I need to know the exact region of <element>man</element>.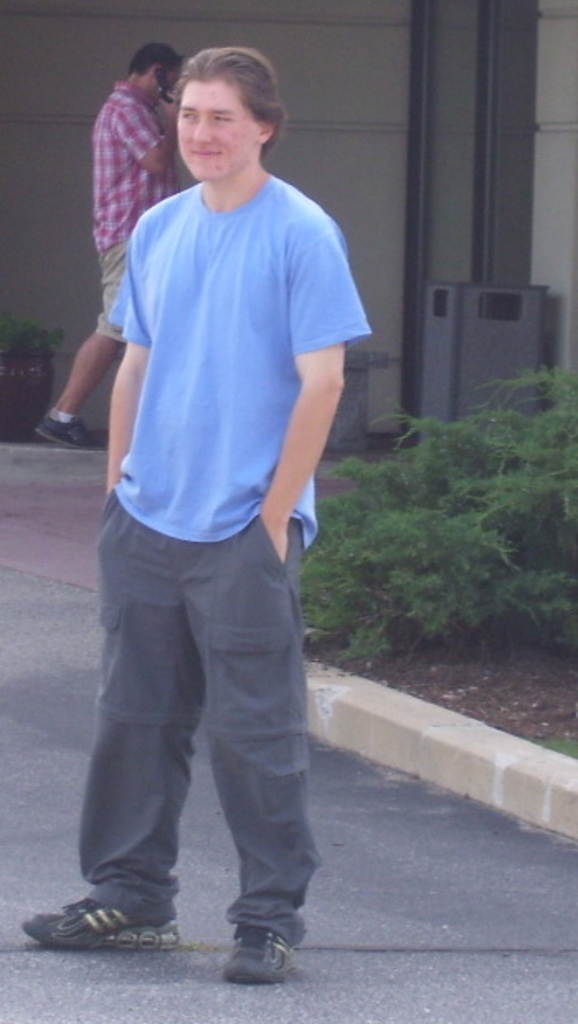
Region: detection(35, 40, 185, 461).
